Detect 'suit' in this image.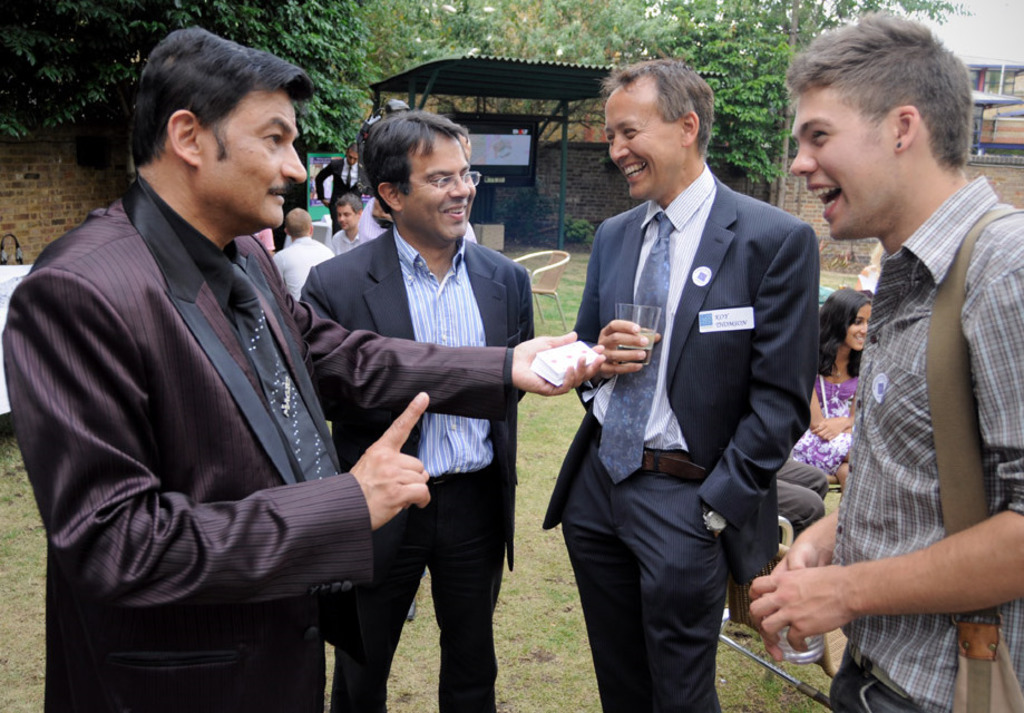
Detection: 0 170 525 712.
